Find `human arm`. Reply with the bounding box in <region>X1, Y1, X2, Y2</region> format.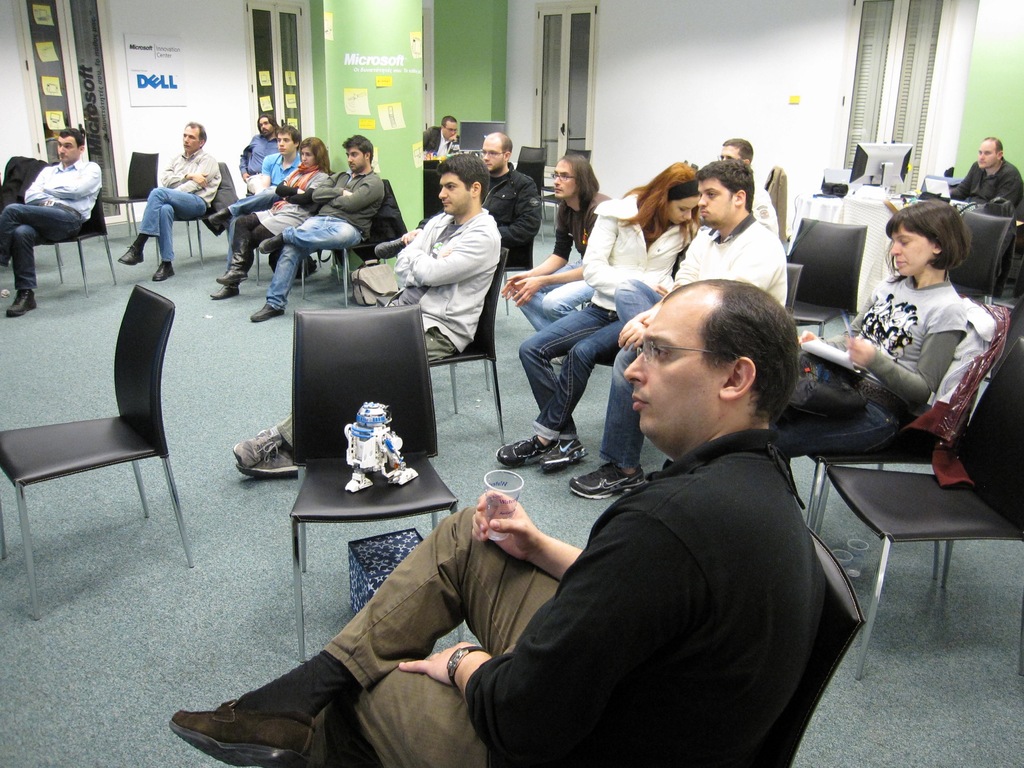
<region>172, 154, 221, 193</region>.
